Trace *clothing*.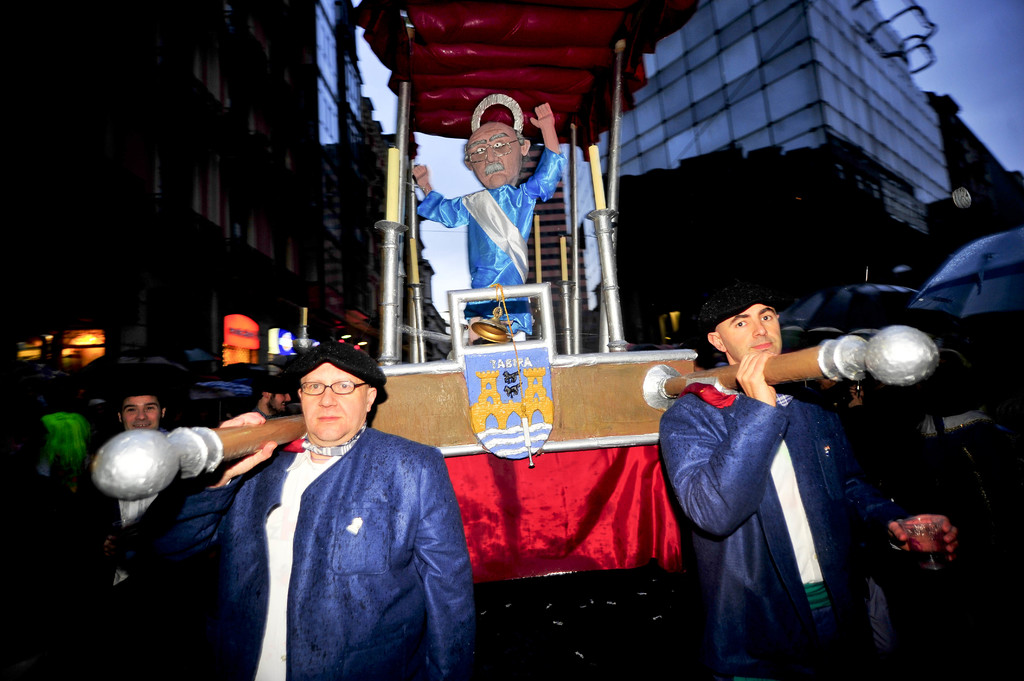
Traced to box=[173, 367, 479, 677].
